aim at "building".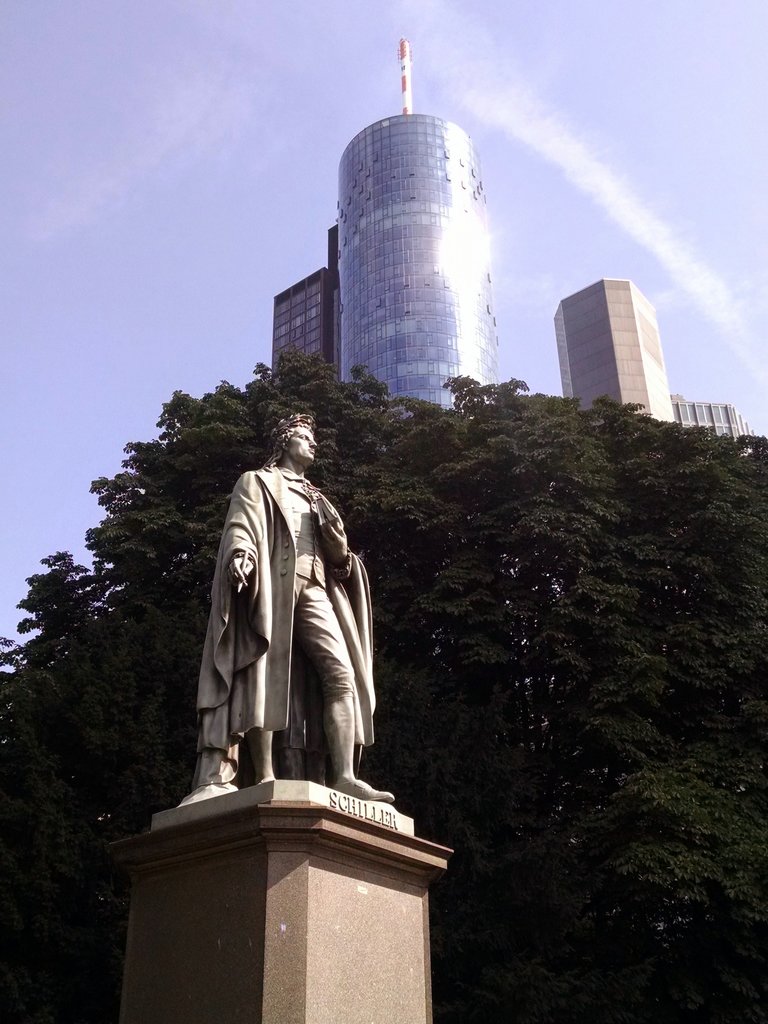
Aimed at bbox=(273, 268, 336, 385).
